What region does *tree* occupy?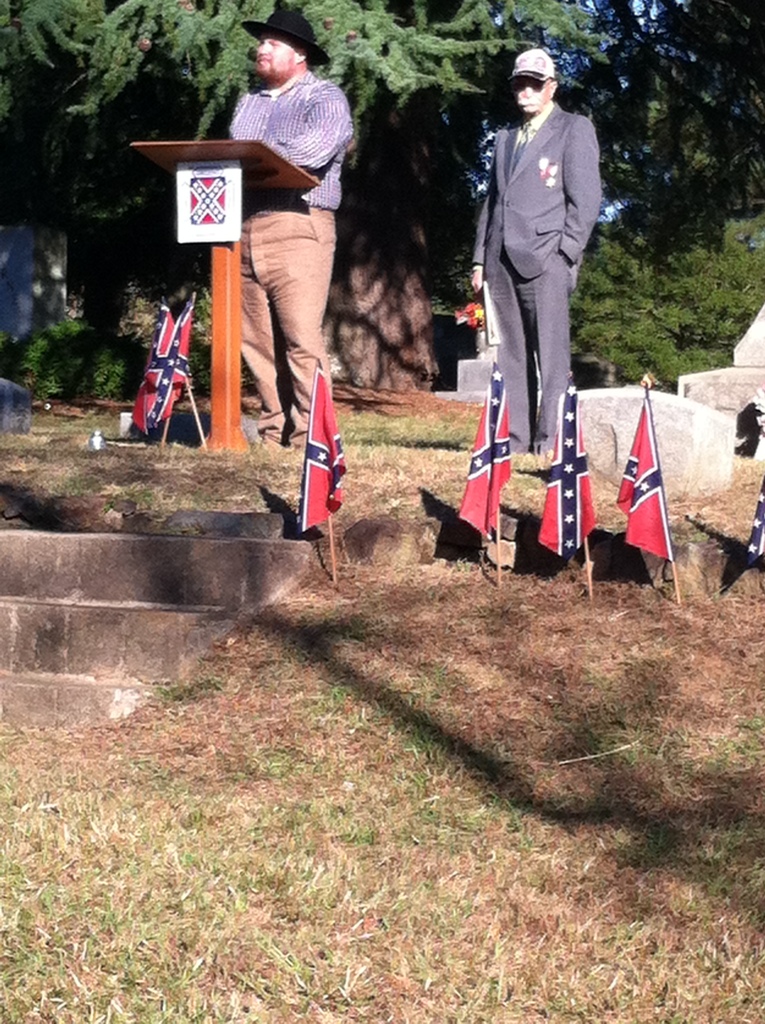
Rect(562, 0, 764, 385).
